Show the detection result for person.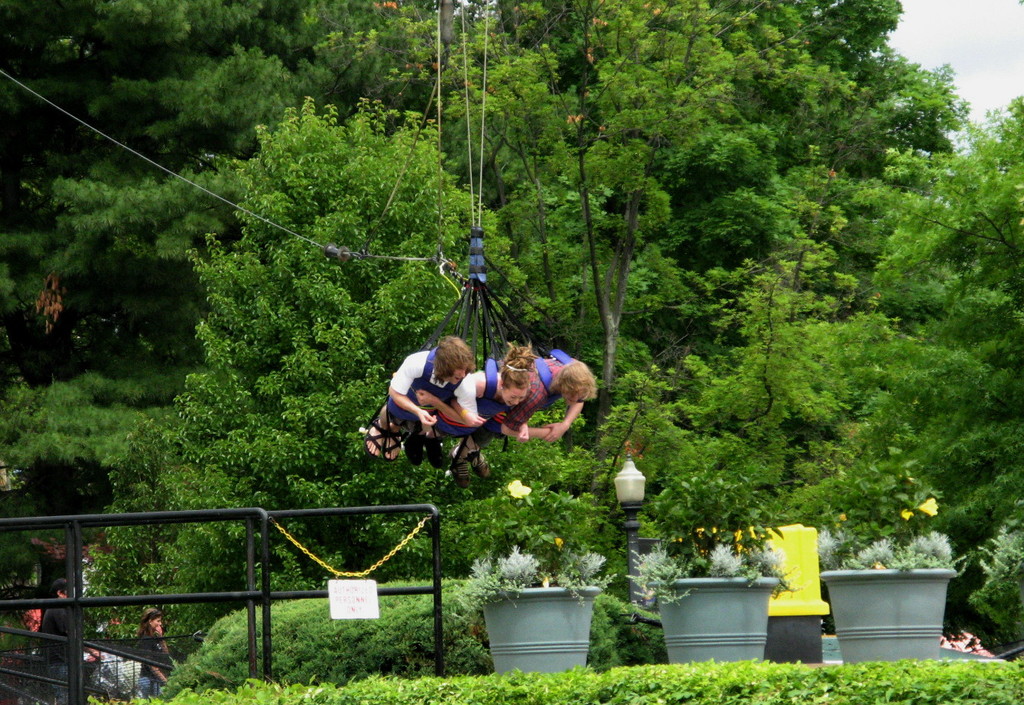
box=[461, 352, 593, 475].
